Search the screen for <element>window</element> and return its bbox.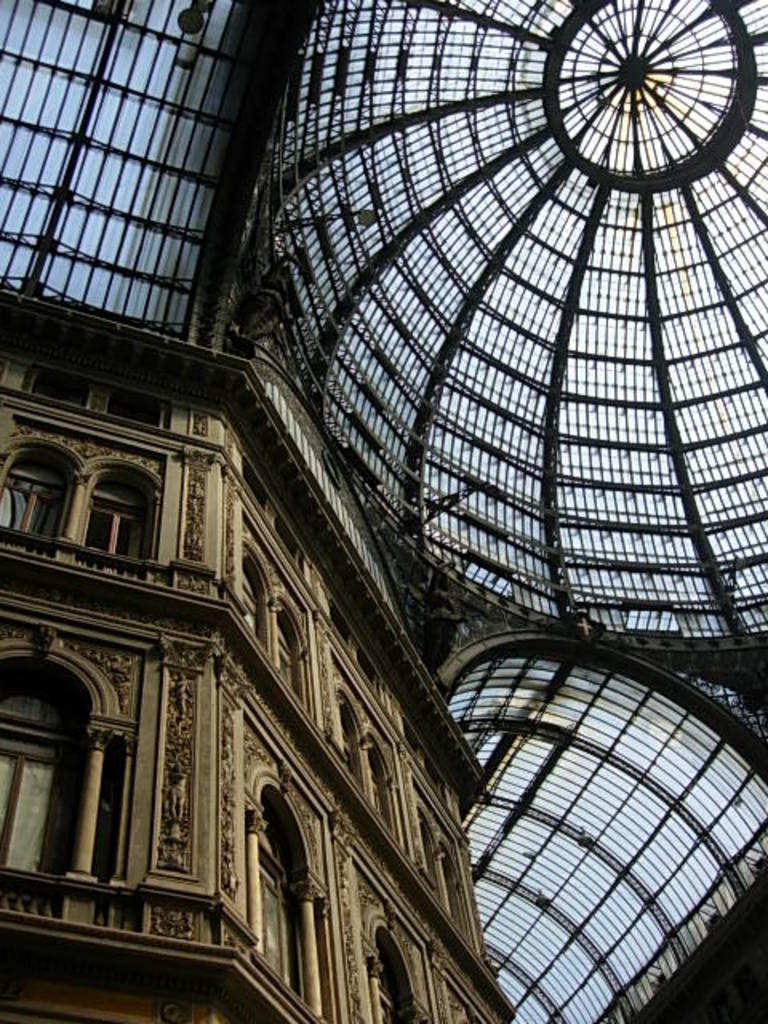
Found: [373,741,394,827].
